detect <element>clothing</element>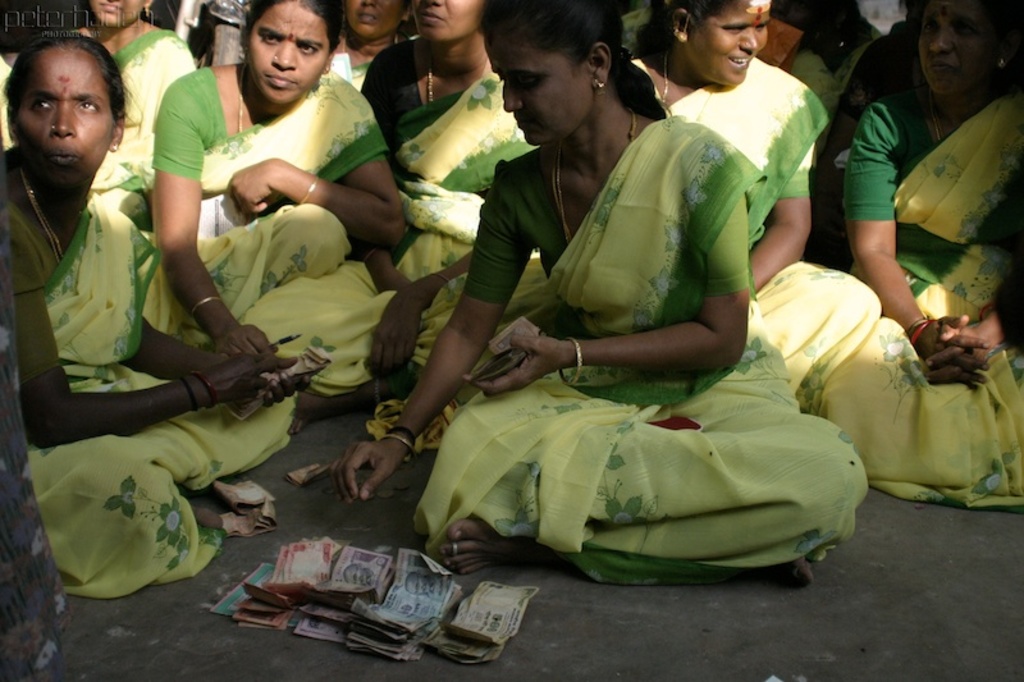
[x1=0, y1=150, x2=287, y2=618]
